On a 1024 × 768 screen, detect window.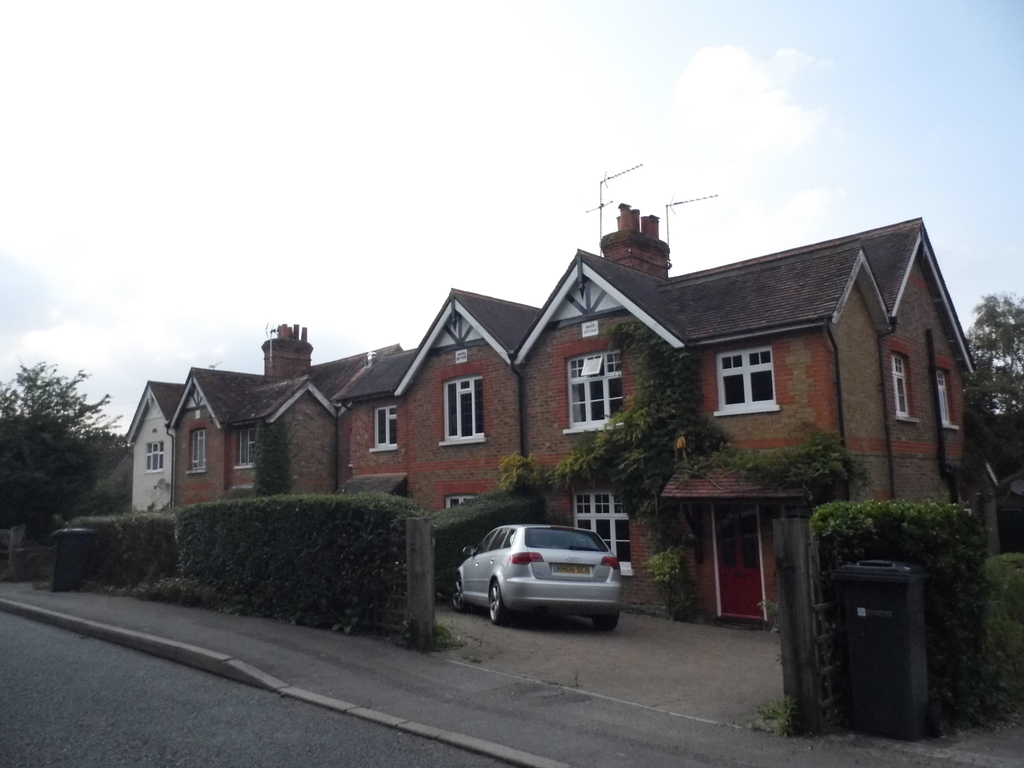
locate(439, 480, 488, 511).
